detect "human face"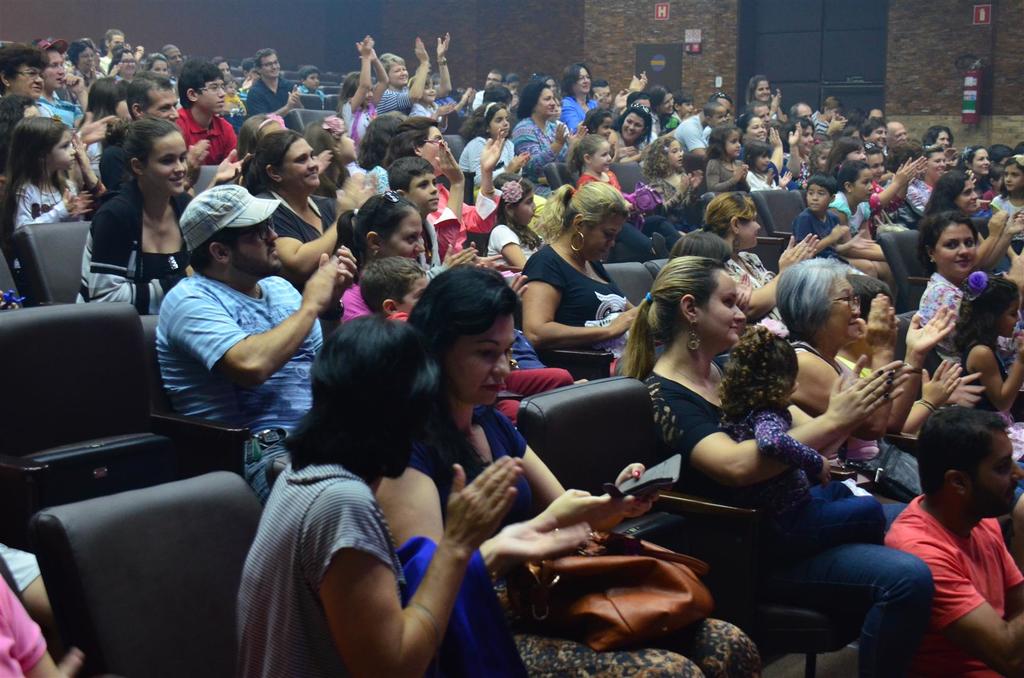
(x1=659, y1=92, x2=675, y2=114)
